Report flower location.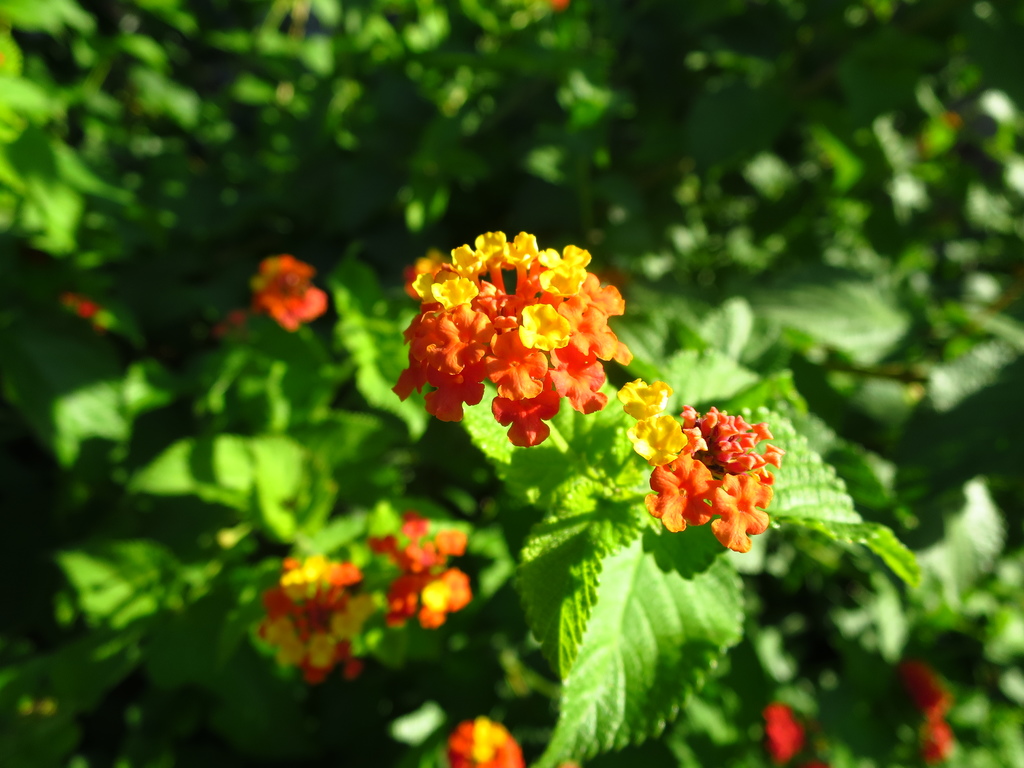
Report: <region>551, 0, 567, 7</region>.
